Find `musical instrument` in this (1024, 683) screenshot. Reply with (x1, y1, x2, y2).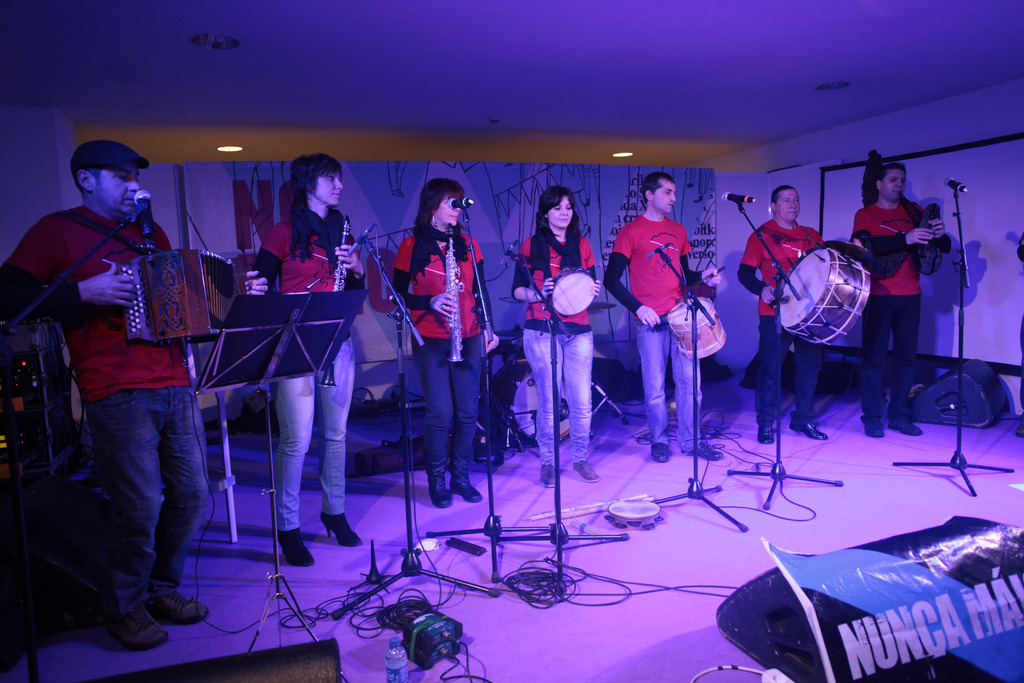
(545, 265, 598, 320).
